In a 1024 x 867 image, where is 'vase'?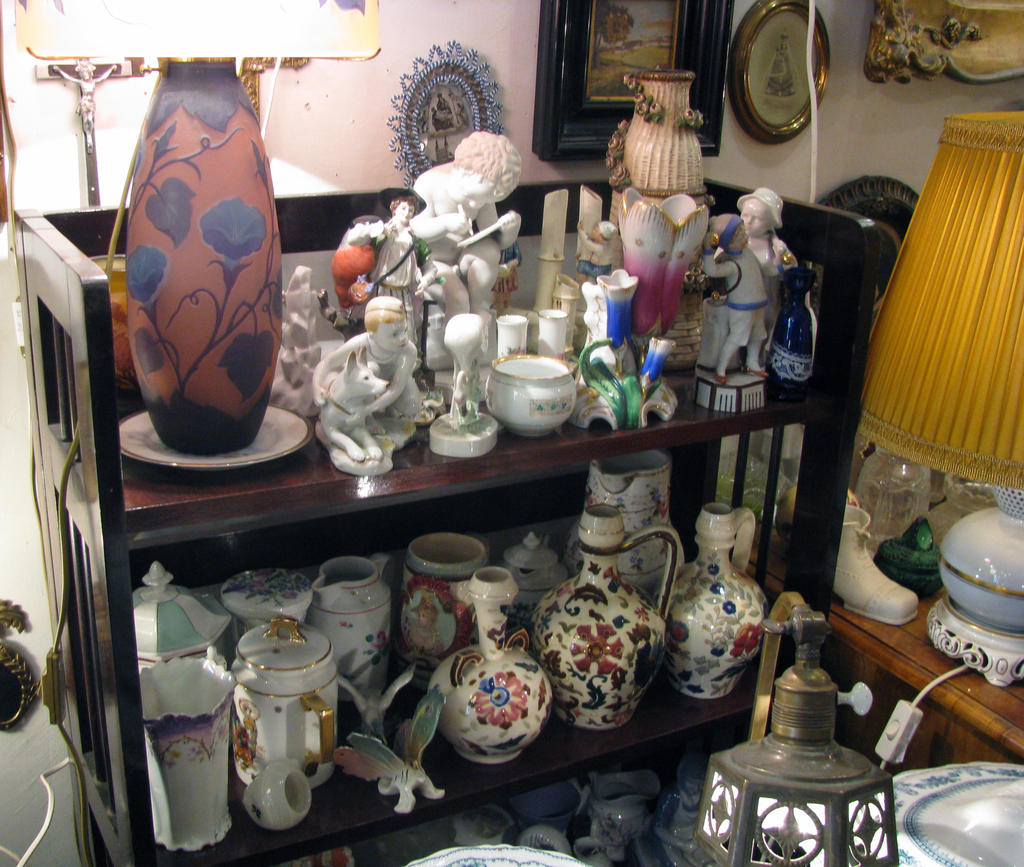
[563, 446, 681, 595].
